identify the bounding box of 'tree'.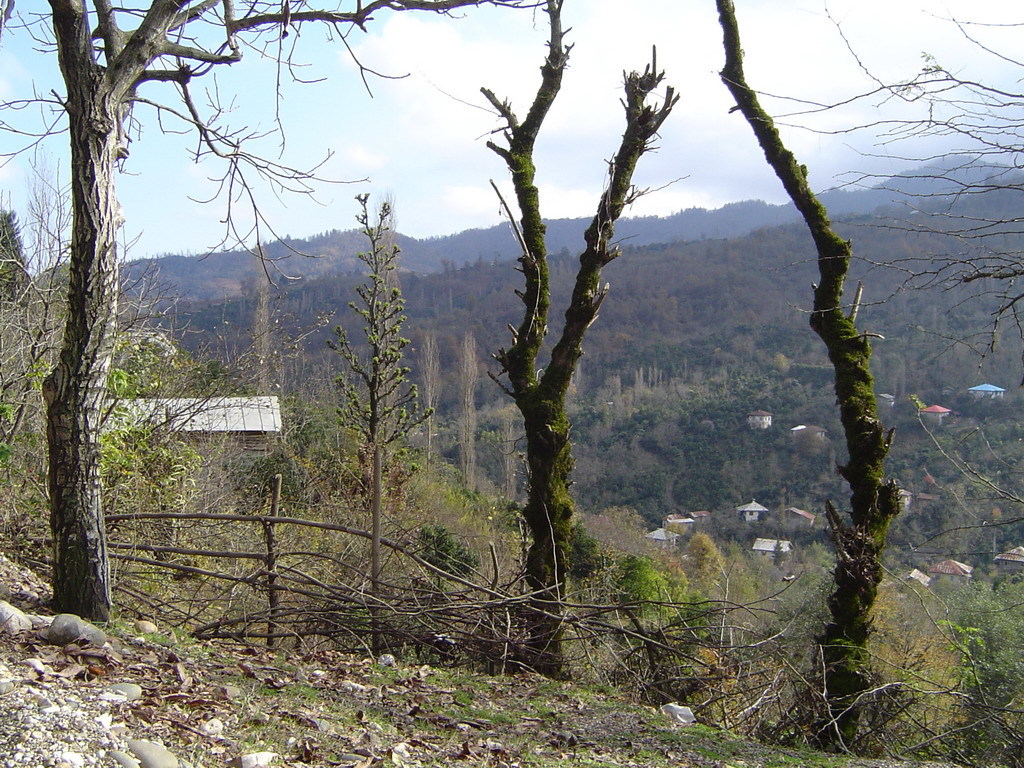
[712, 0, 1023, 766].
